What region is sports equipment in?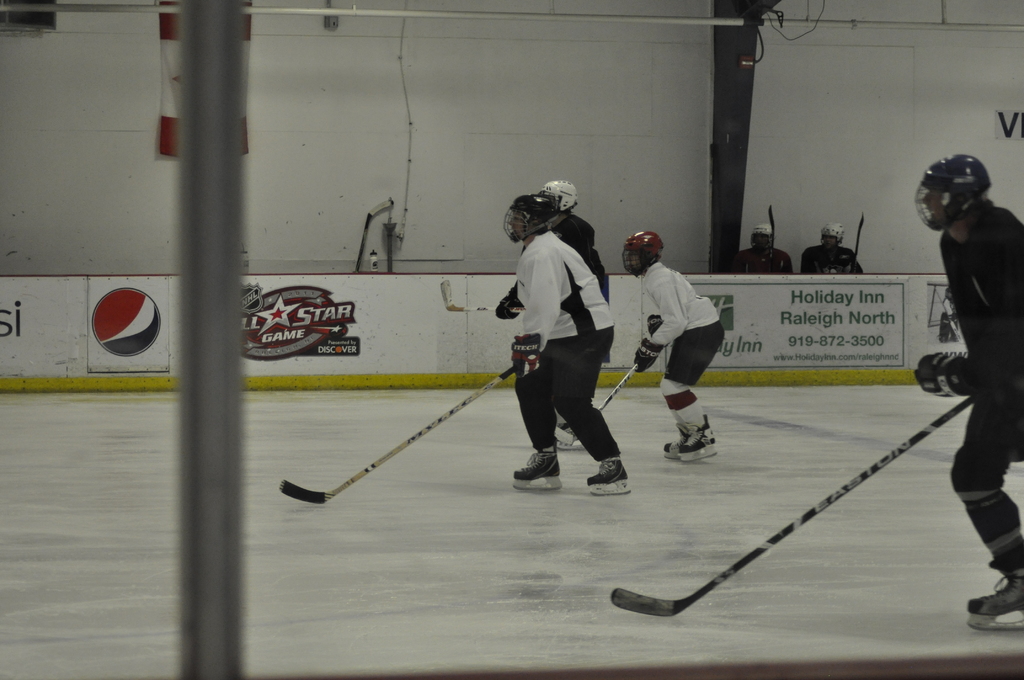
632, 339, 663, 376.
